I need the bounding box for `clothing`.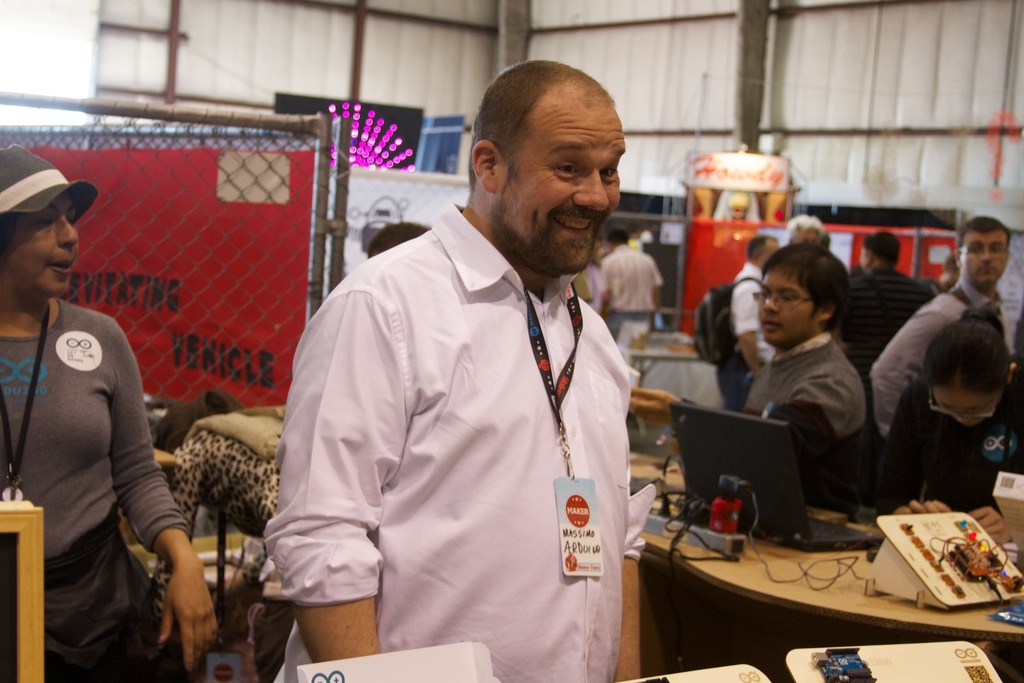
Here it is: [left=593, top=247, right=666, bottom=344].
